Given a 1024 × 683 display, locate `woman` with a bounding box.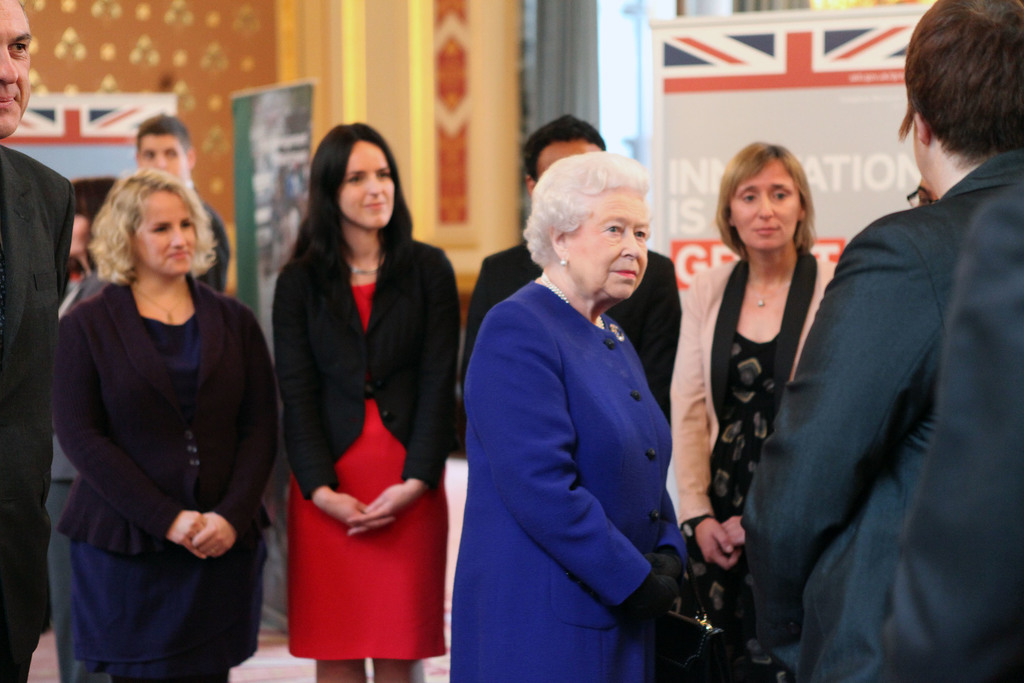
Located: (left=454, top=147, right=696, bottom=682).
